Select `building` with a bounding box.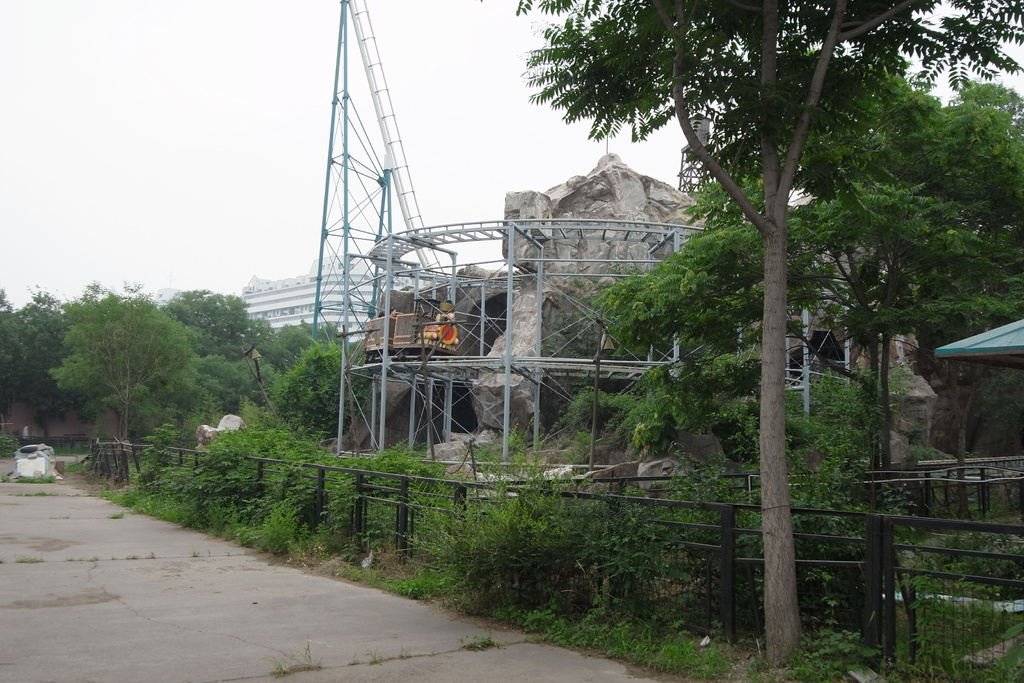
crop(240, 254, 412, 347).
